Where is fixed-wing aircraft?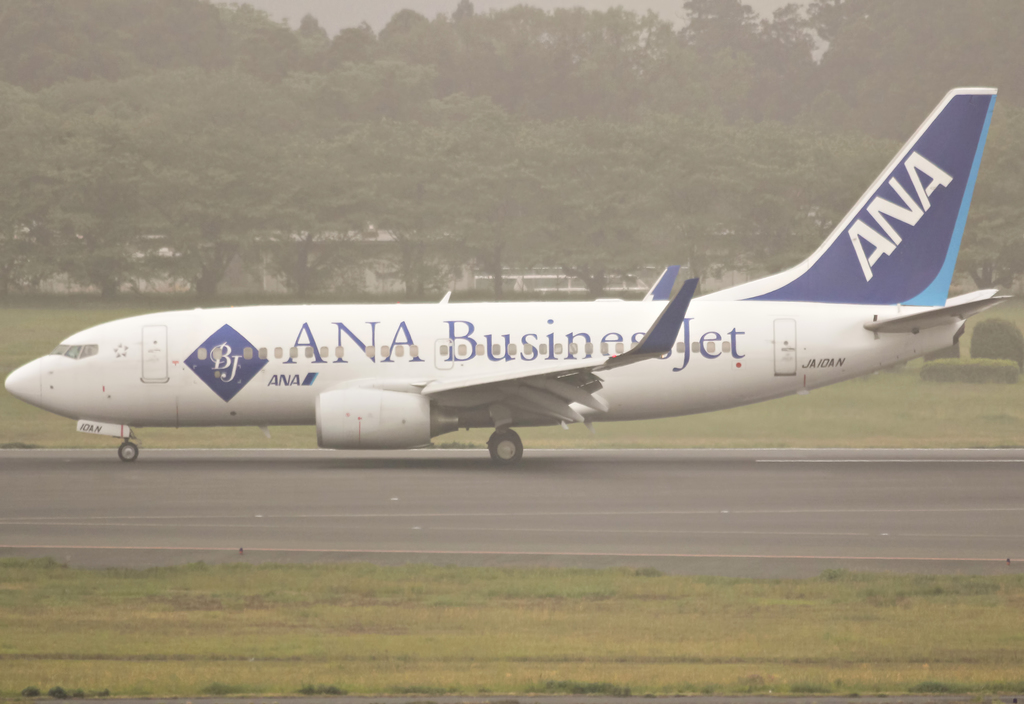
<bbox>1, 84, 1016, 465</bbox>.
